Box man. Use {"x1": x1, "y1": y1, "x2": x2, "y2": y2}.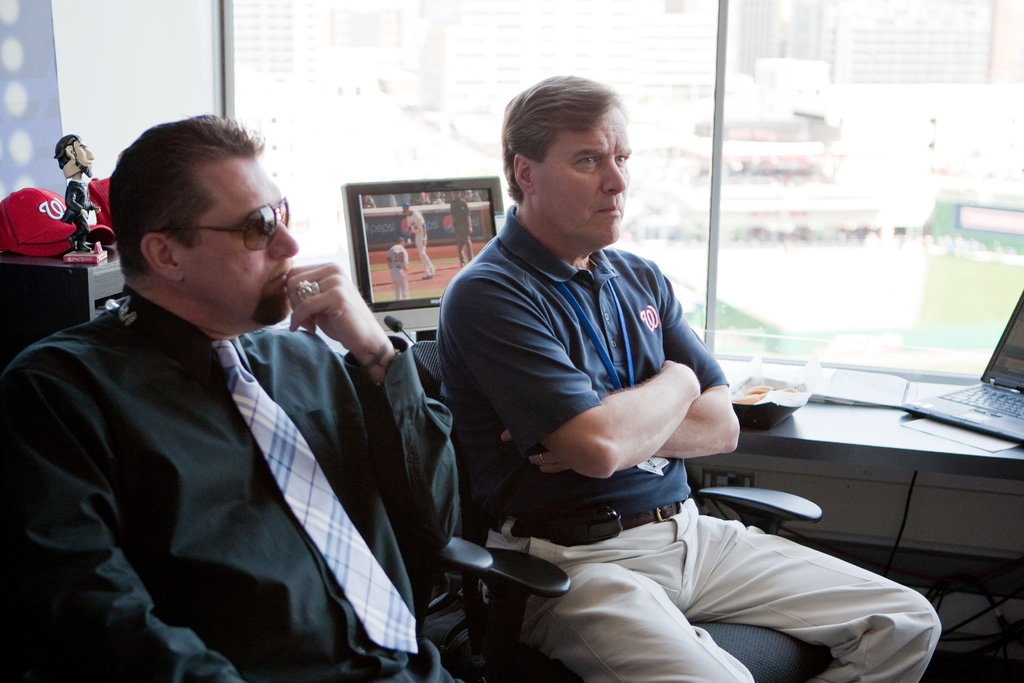
{"x1": 444, "y1": 72, "x2": 936, "y2": 682}.
